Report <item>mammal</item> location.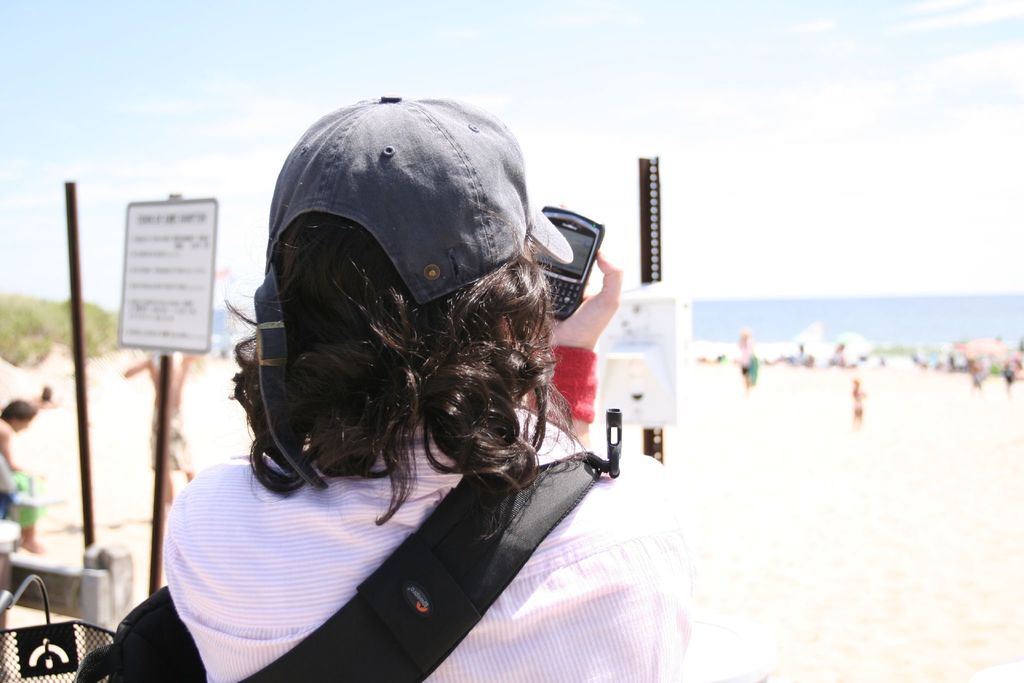
Report: {"left": 150, "top": 136, "right": 690, "bottom": 669}.
